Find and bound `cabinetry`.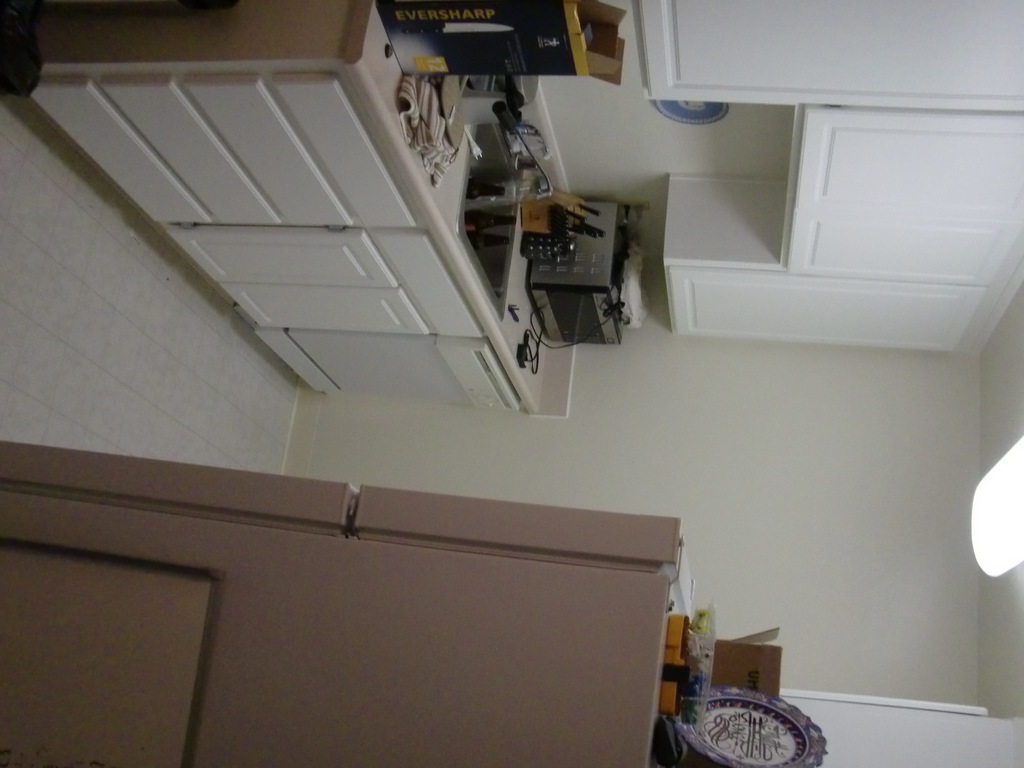
Bound: 27/0/581/394.
